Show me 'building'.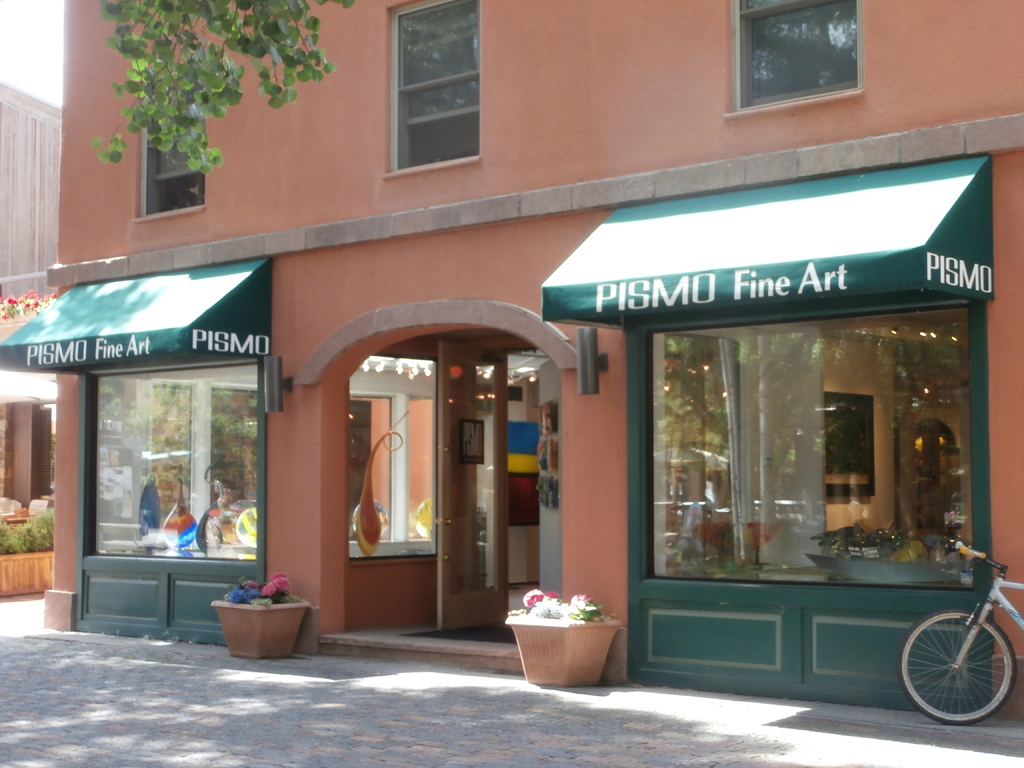
'building' is here: 0 0 1023 717.
